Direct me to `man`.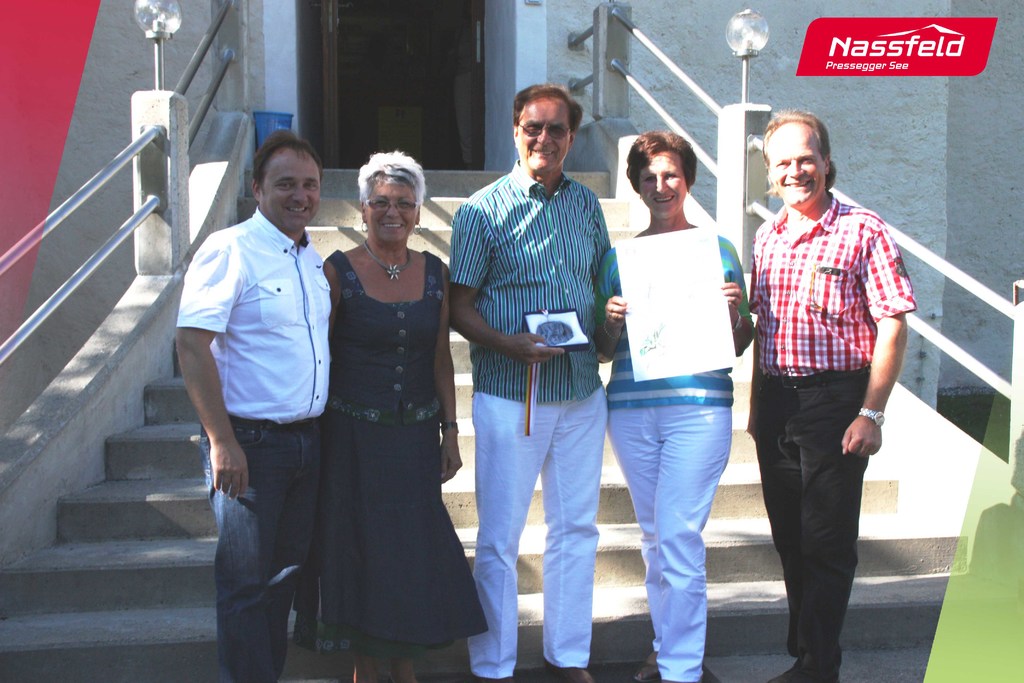
Direction: <box>168,125,336,682</box>.
